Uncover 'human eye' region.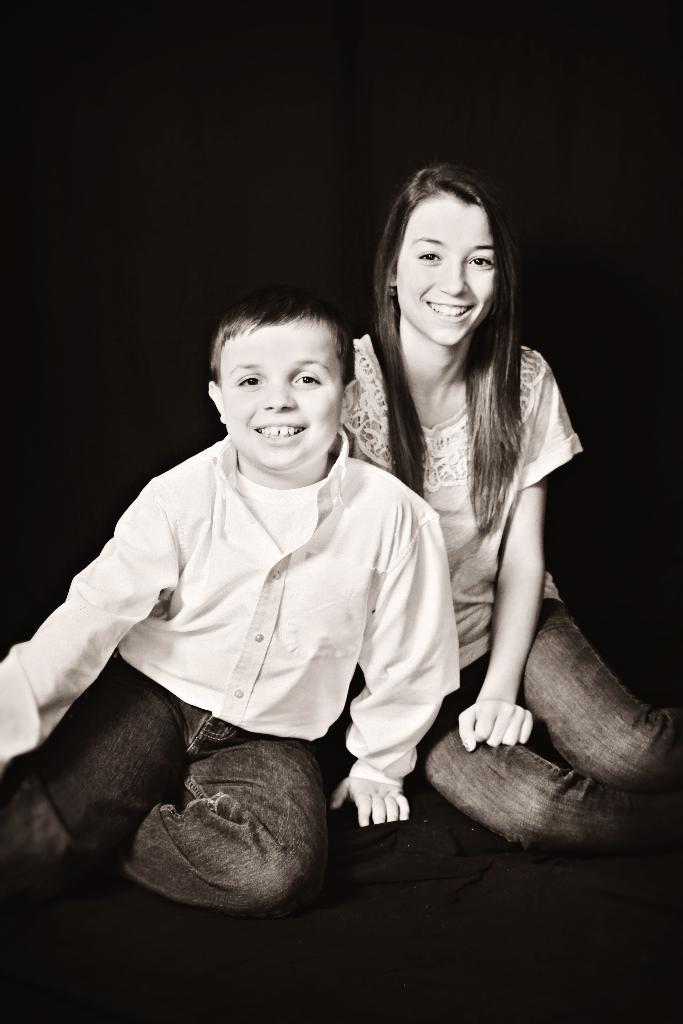
Uncovered: <region>418, 247, 442, 265</region>.
